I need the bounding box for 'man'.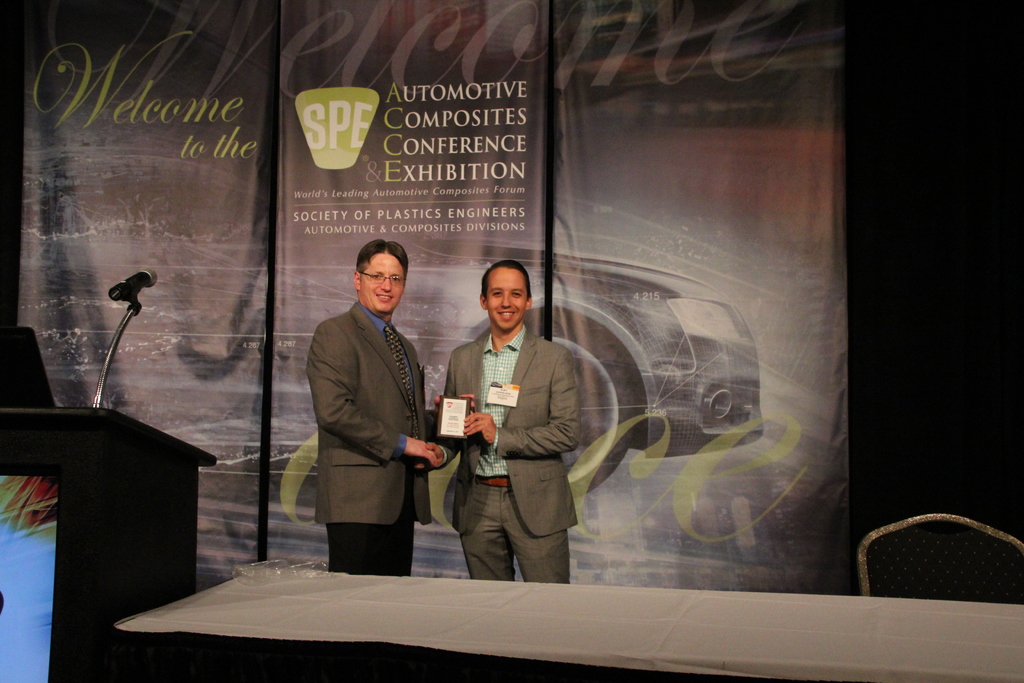
Here it is: [305,239,479,575].
